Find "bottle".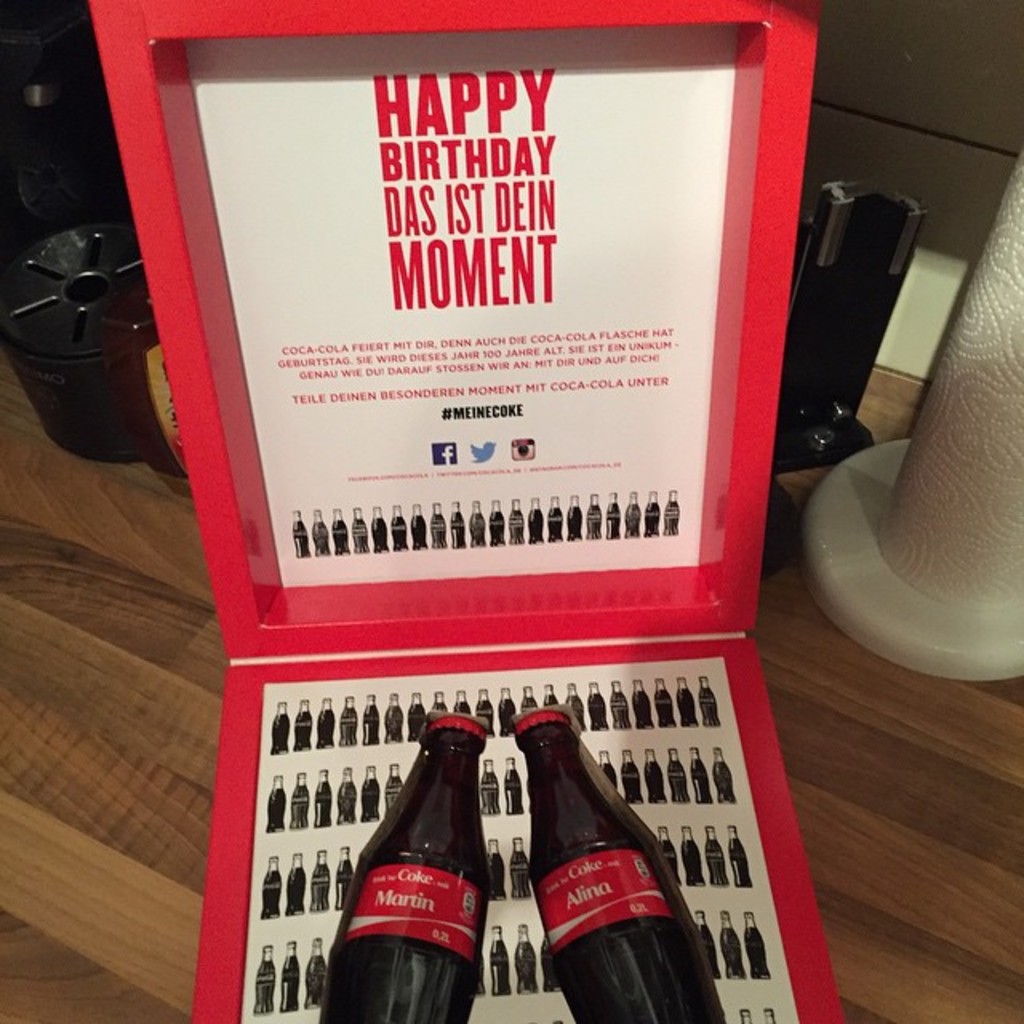
<box>290,765,312,830</box>.
